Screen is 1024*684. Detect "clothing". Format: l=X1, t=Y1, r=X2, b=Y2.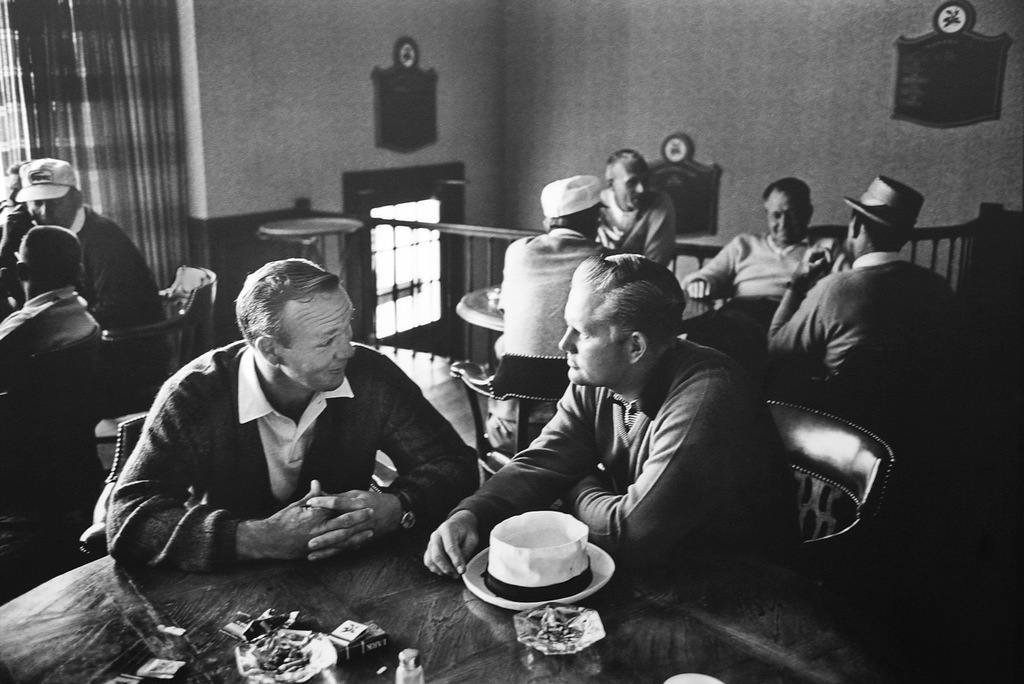
l=448, t=332, r=815, b=581.
